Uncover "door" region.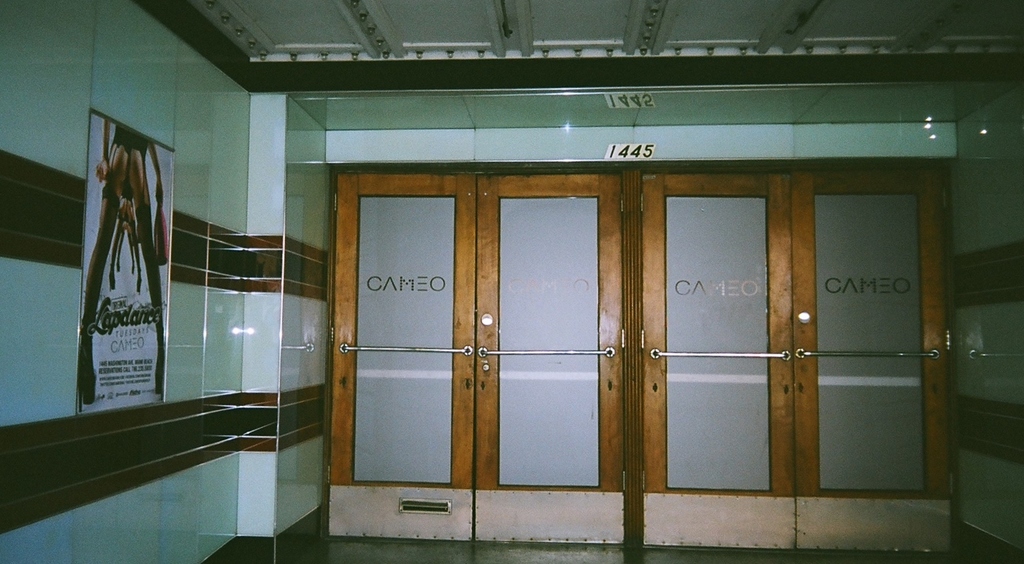
Uncovered: box(330, 169, 630, 540).
